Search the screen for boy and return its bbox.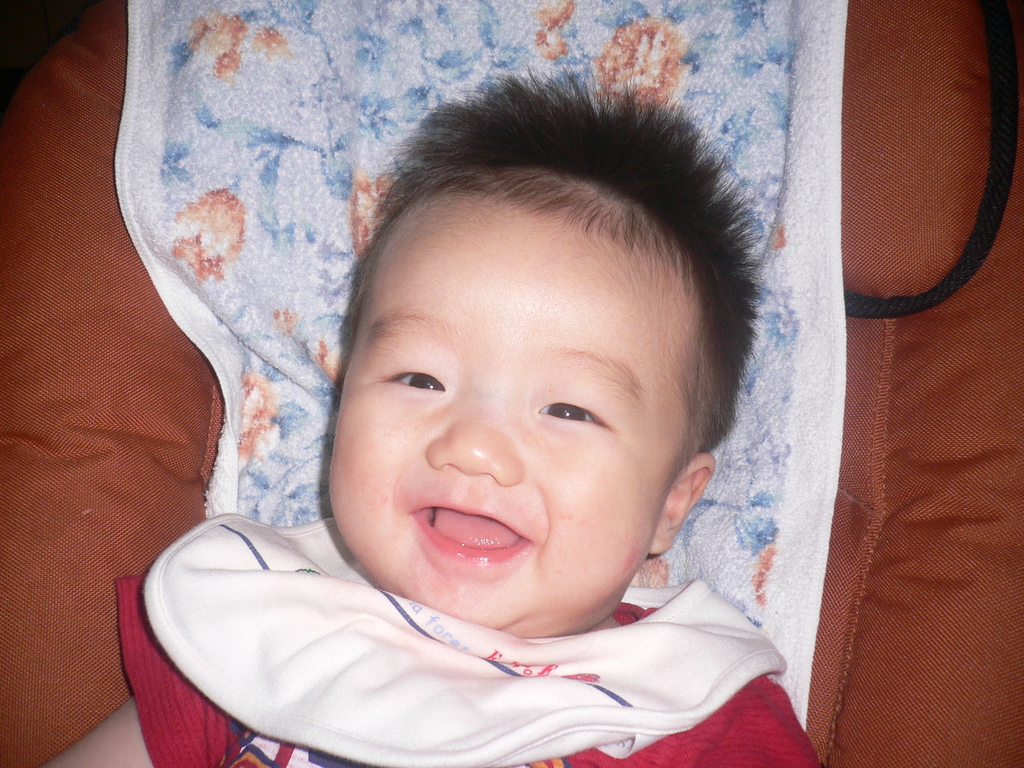
Found: [182,89,835,767].
